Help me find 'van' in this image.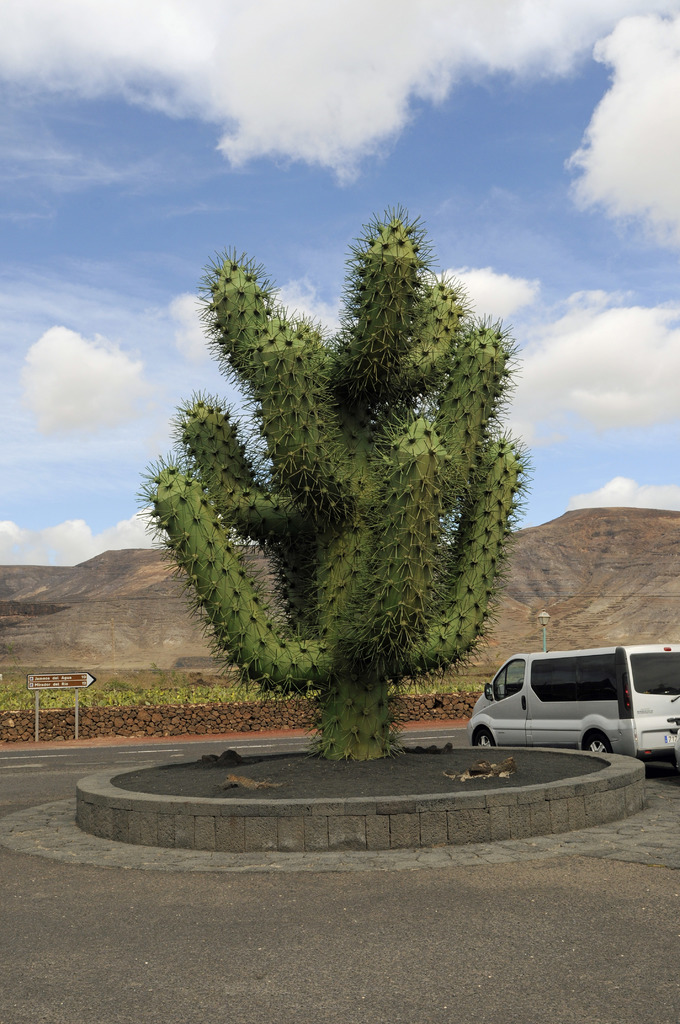
Found it: <bbox>467, 643, 679, 760</bbox>.
